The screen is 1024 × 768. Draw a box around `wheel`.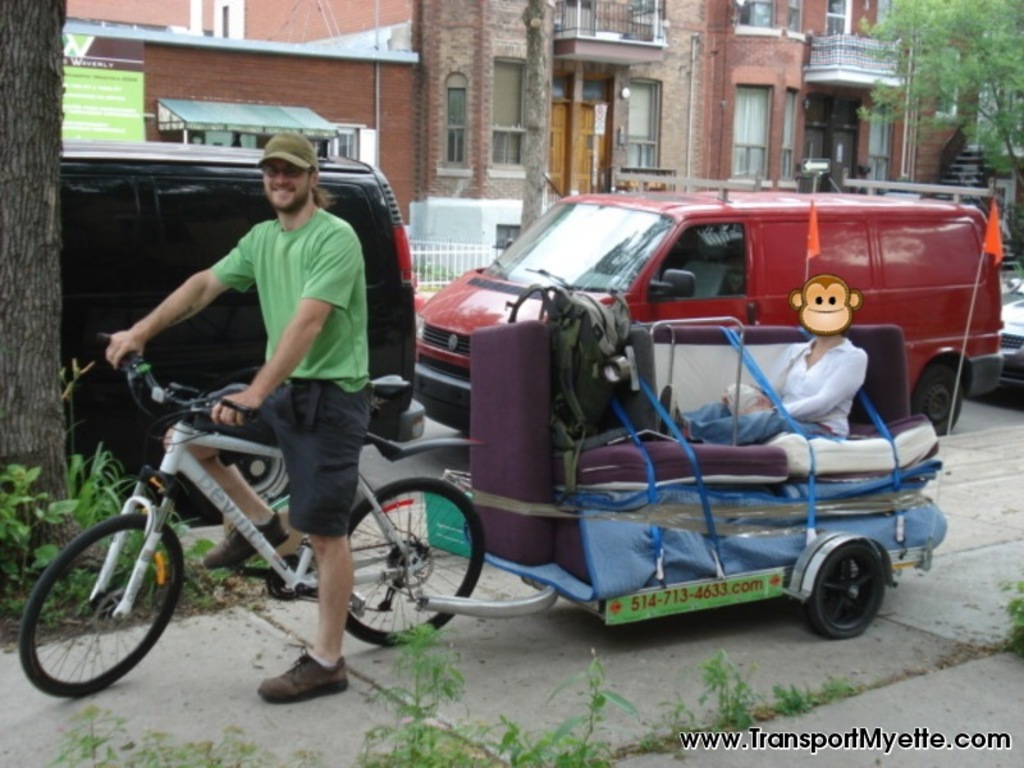
261, 550, 317, 607.
